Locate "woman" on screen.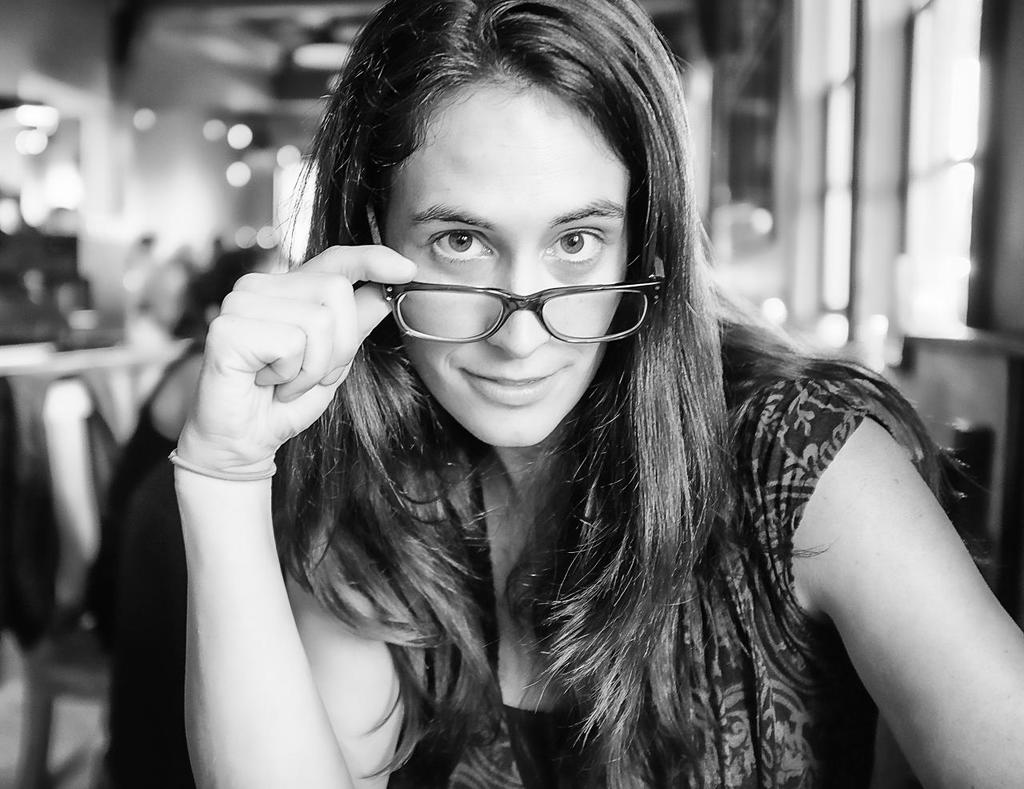
On screen at crop(168, 4, 1023, 788).
